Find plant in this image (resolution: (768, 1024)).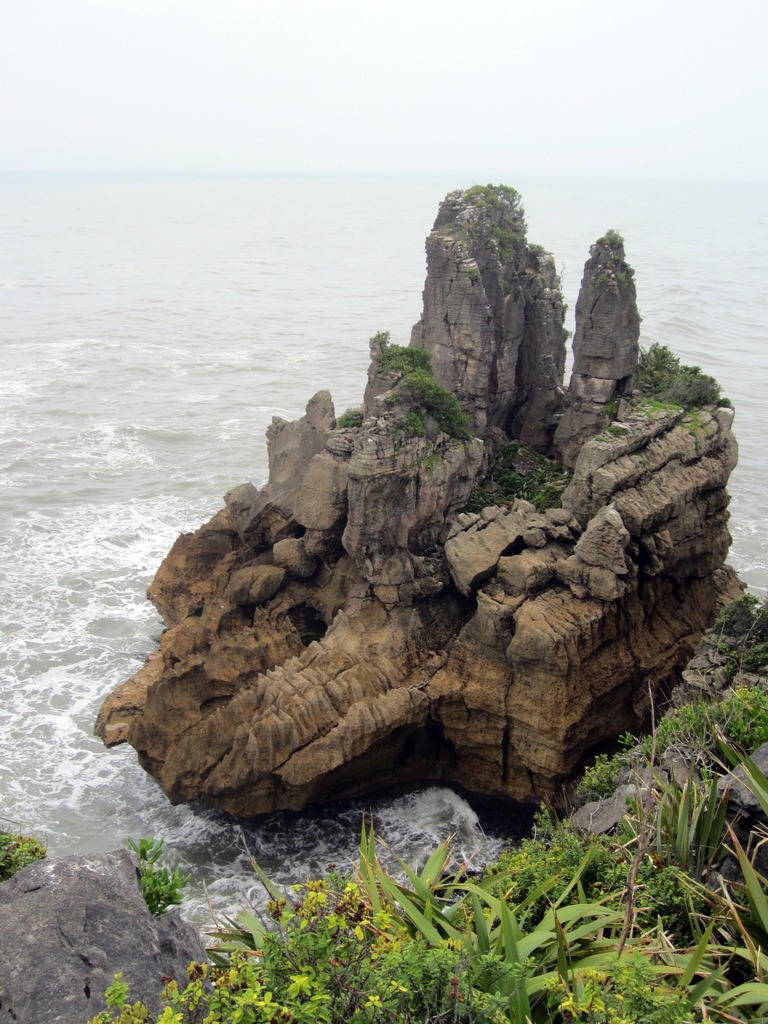
bbox=(560, 324, 576, 340).
